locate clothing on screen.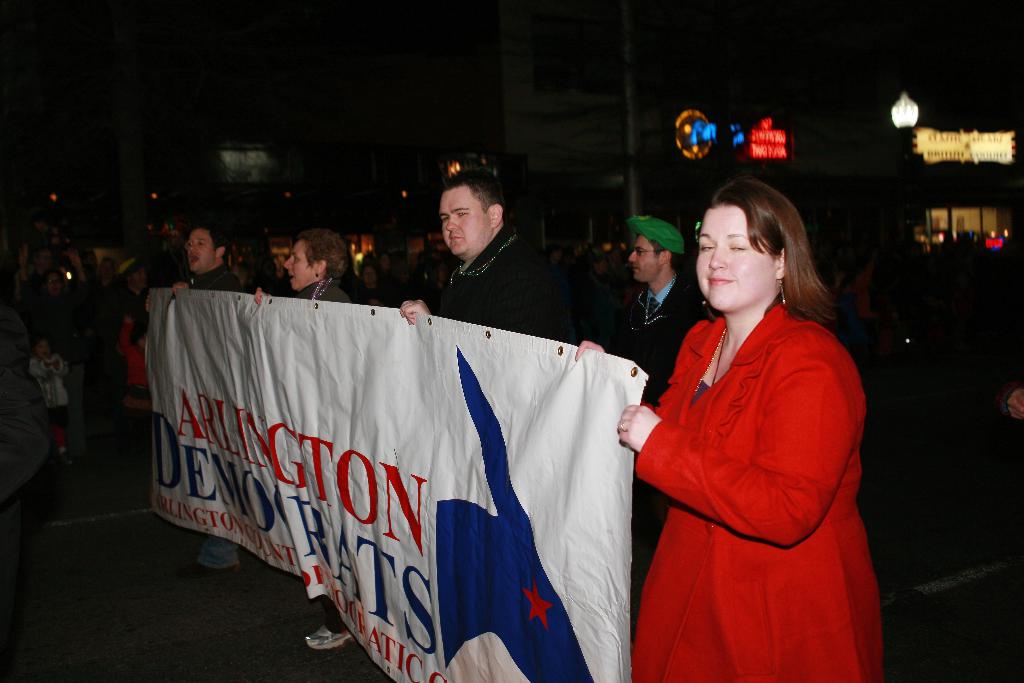
On screen at (607, 272, 718, 377).
